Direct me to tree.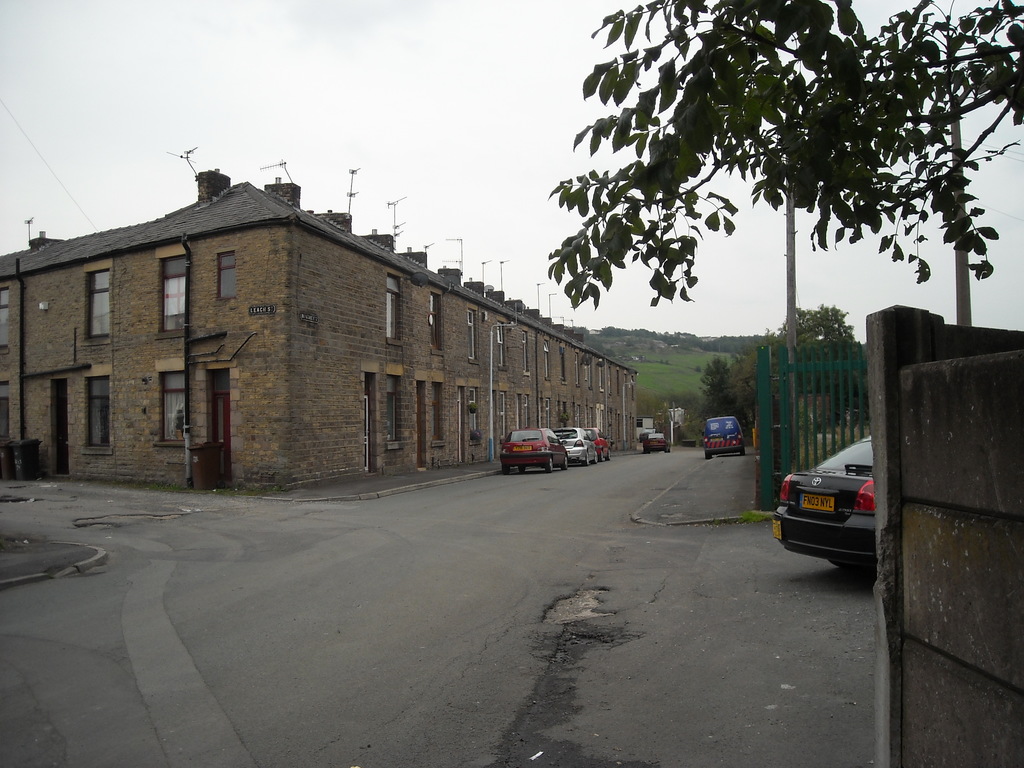
Direction: [left=764, top=296, right=880, bottom=419].
